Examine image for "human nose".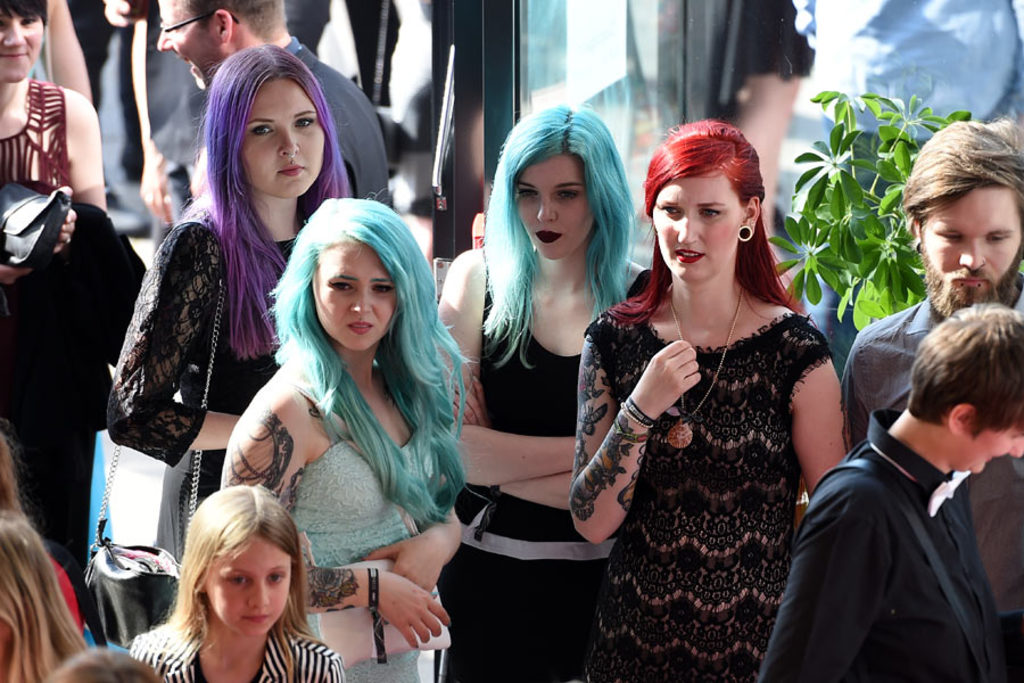
Examination result: (x1=276, y1=124, x2=300, y2=159).
